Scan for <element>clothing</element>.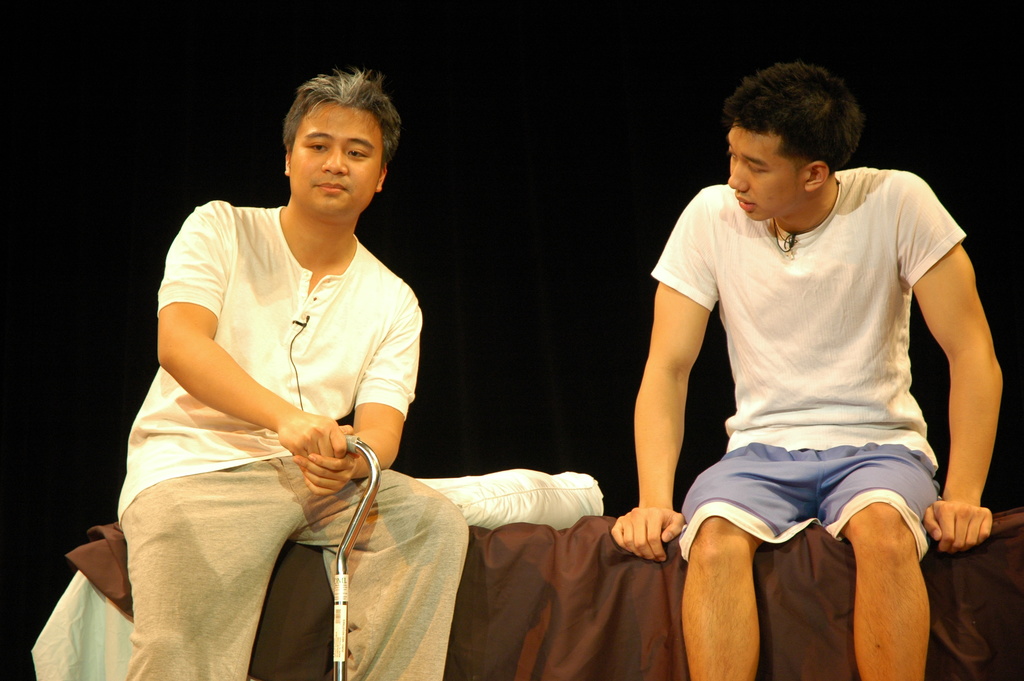
Scan result: <bbox>665, 165, 973, 600</bbox>.
